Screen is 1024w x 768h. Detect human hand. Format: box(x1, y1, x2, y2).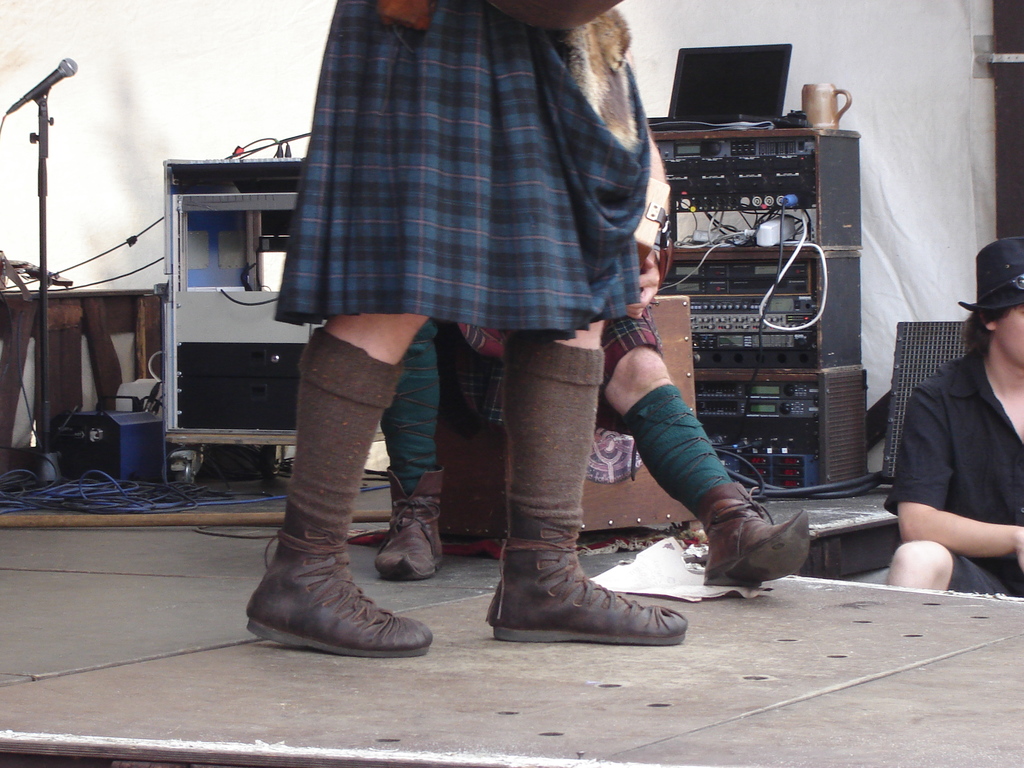
box(375, 0, 432, 33).
